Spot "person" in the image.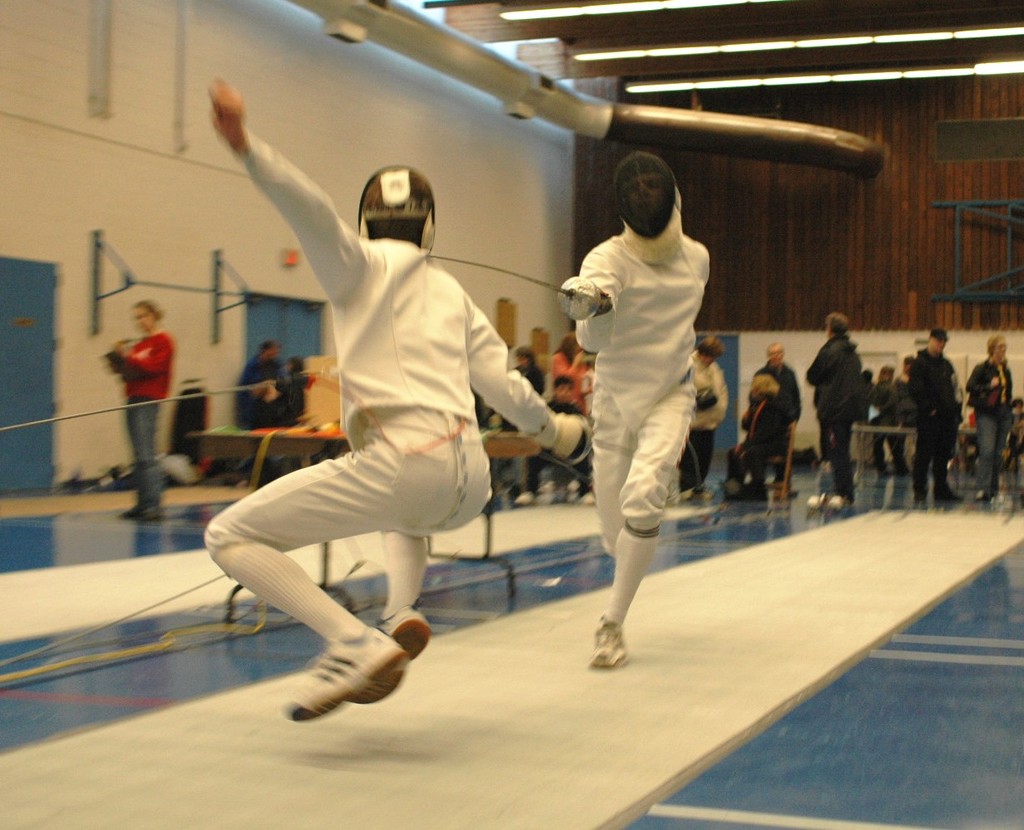
"person" found at 96,300,178,521.
